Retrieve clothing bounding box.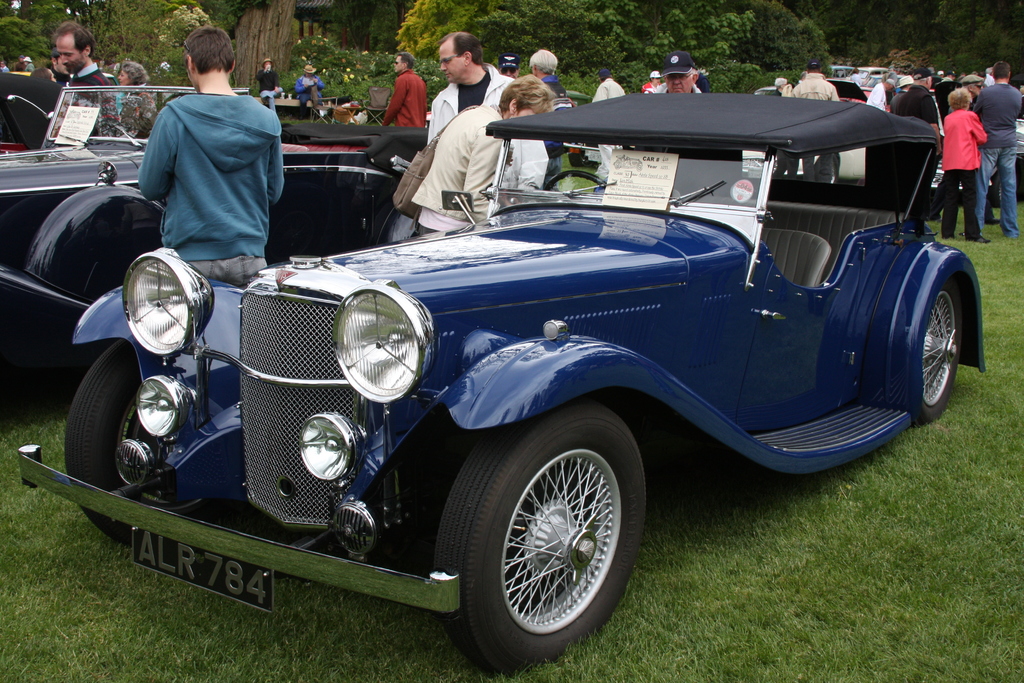
Bounding box: bbox(425, 63, 513, 151).
